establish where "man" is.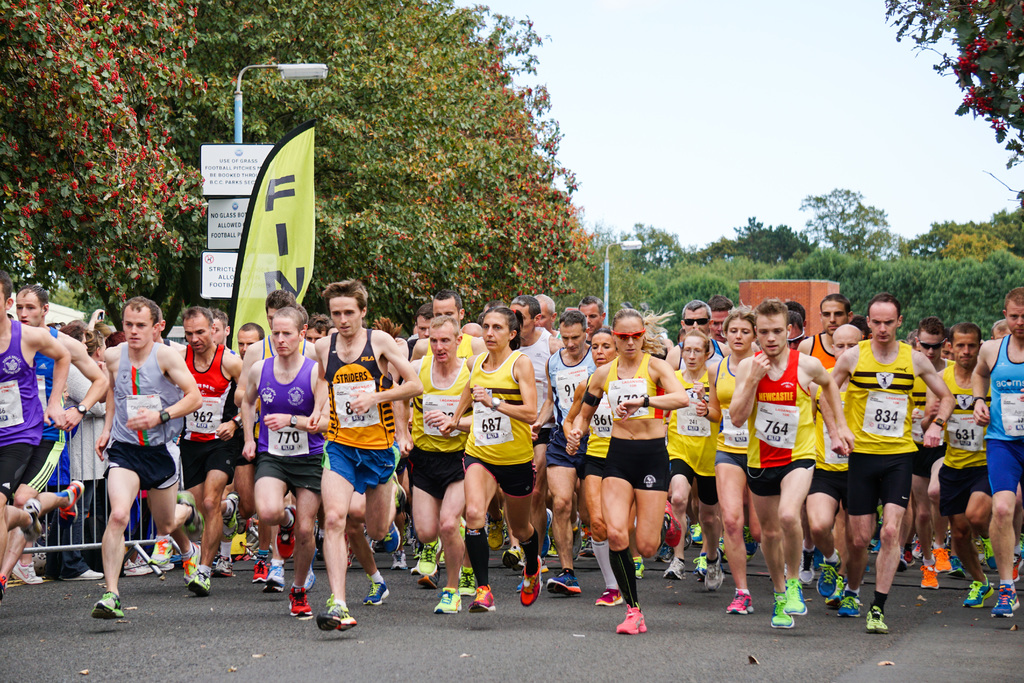
Established at [803, 297, 853, 374].
